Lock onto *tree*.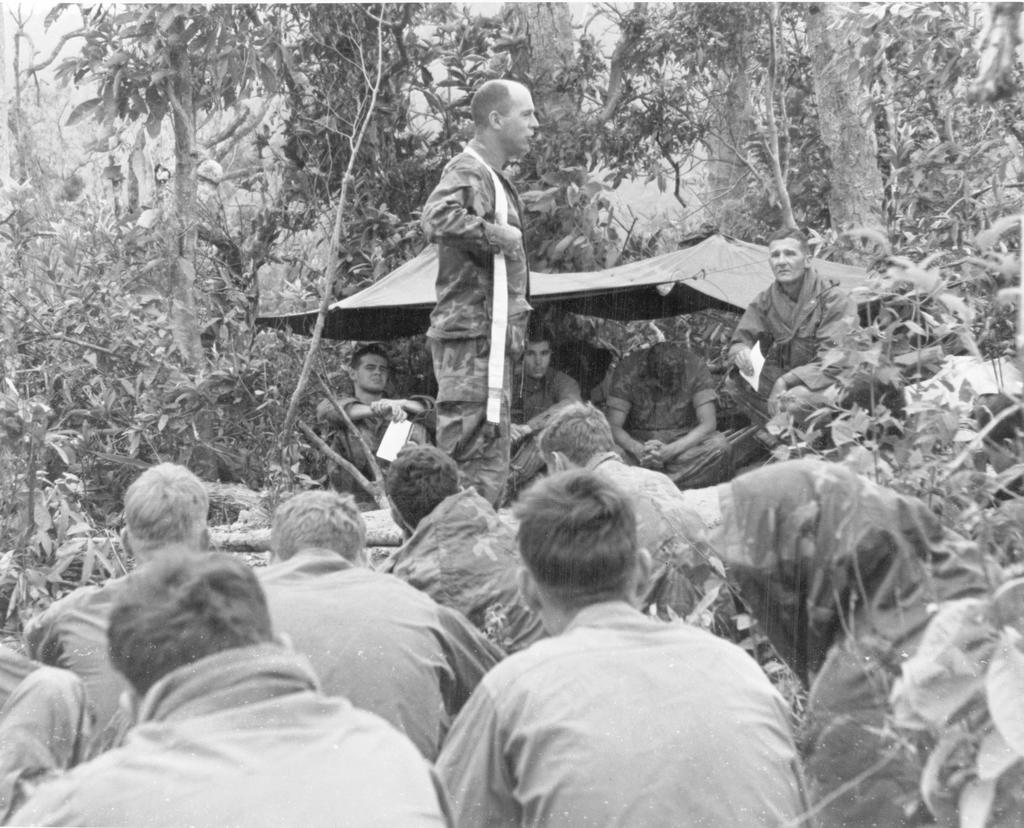
Locked: 25:0:315:373.
